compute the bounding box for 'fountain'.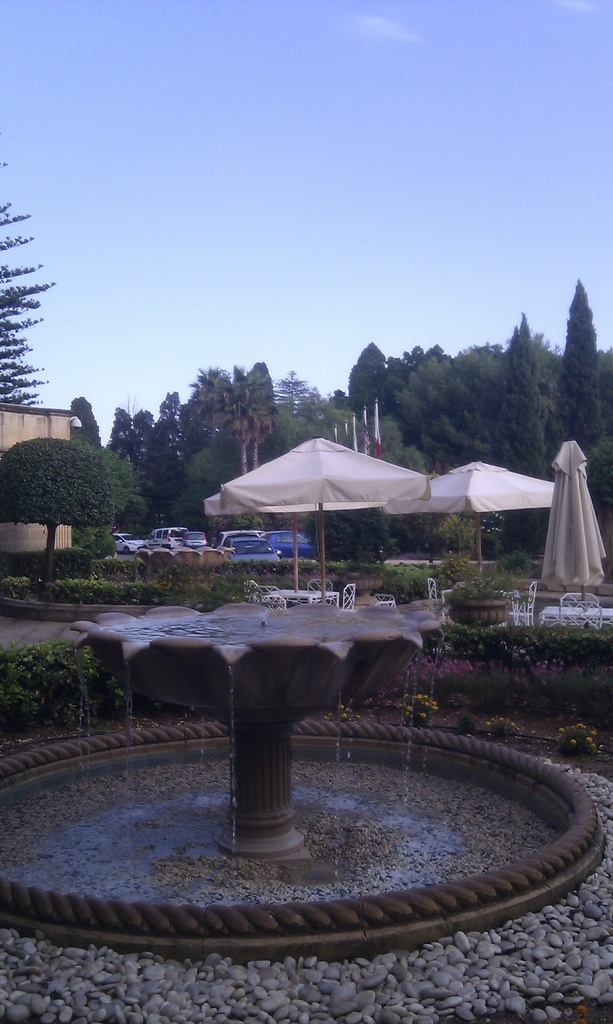
select_region(96, 579, 440, 877).
